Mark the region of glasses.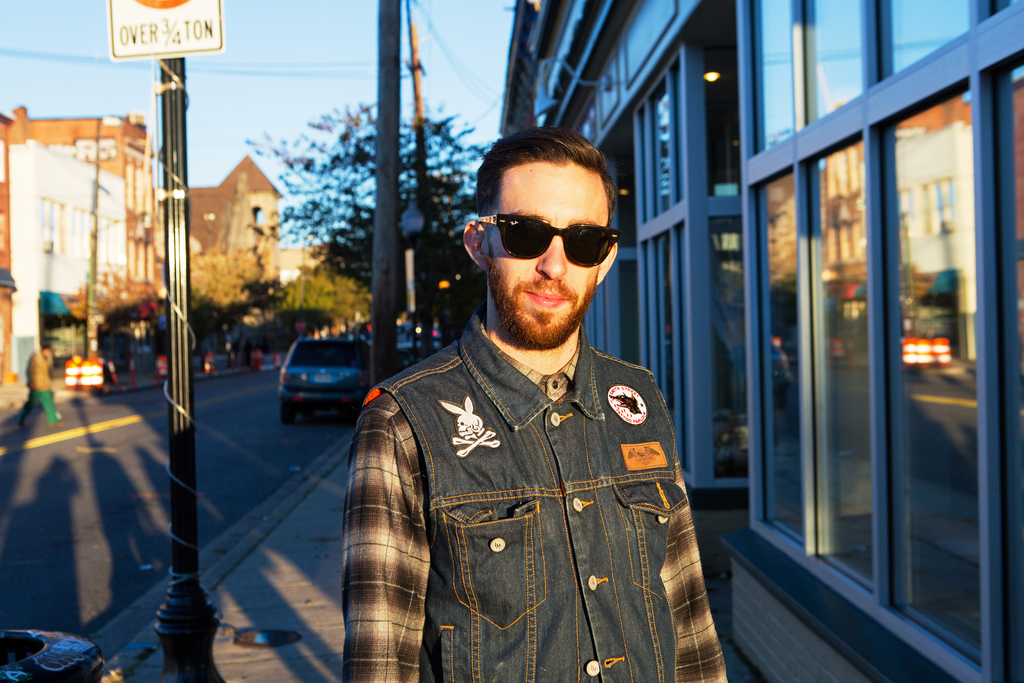
Region: [474,210,620,271].
